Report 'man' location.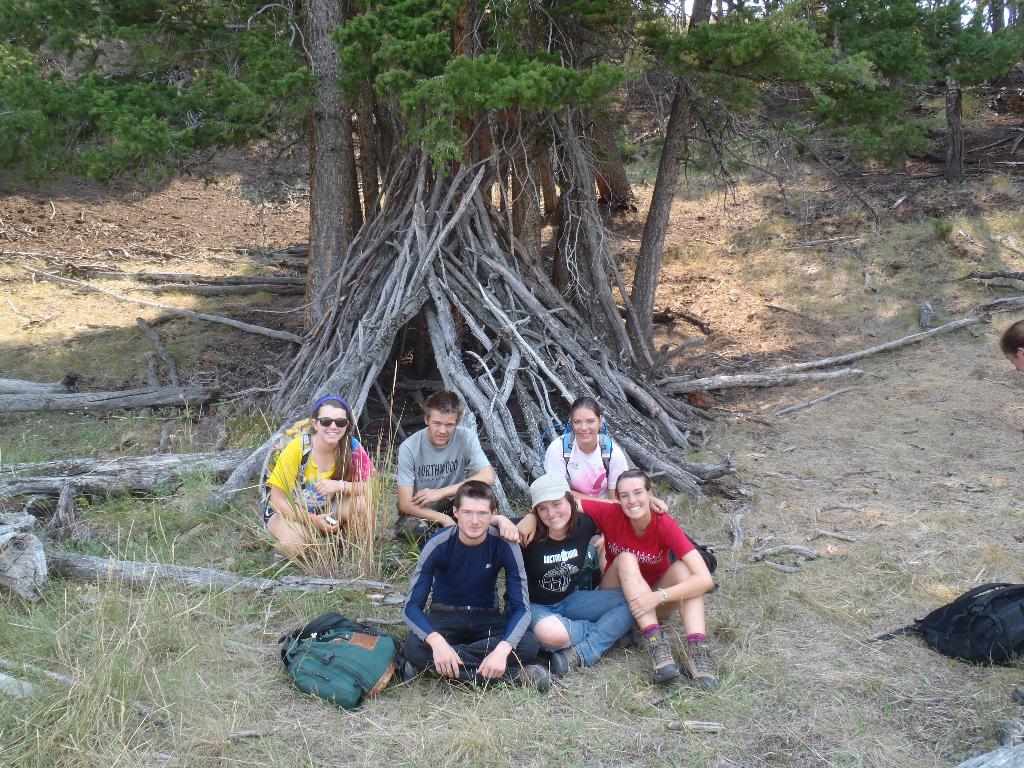
Report: box(383, 475, 541, 706).
